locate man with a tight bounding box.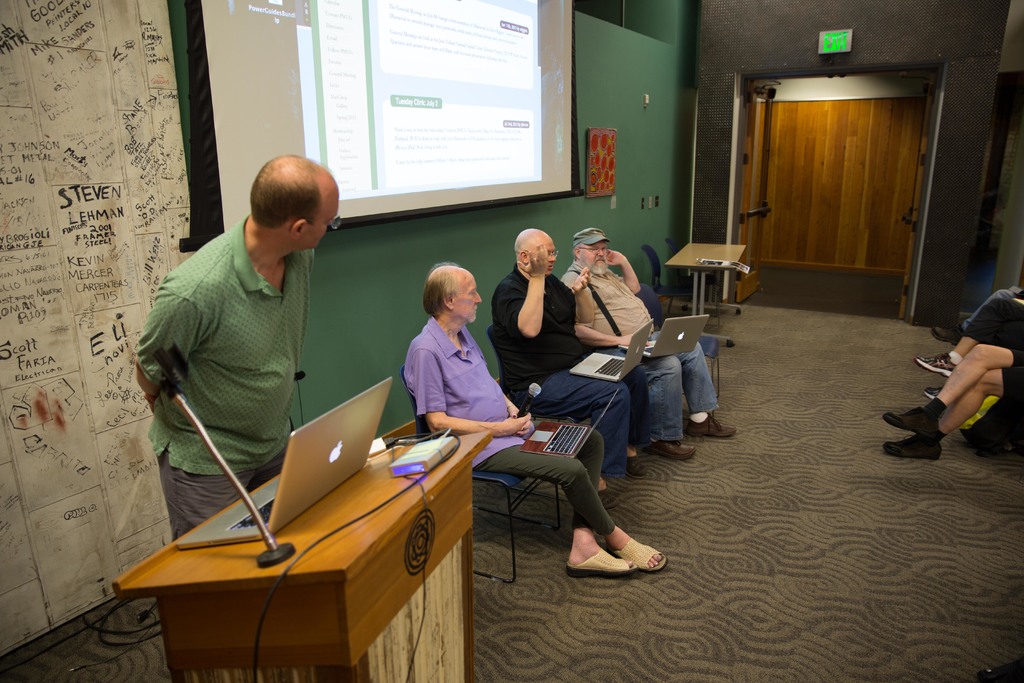
491:228:653:479.
